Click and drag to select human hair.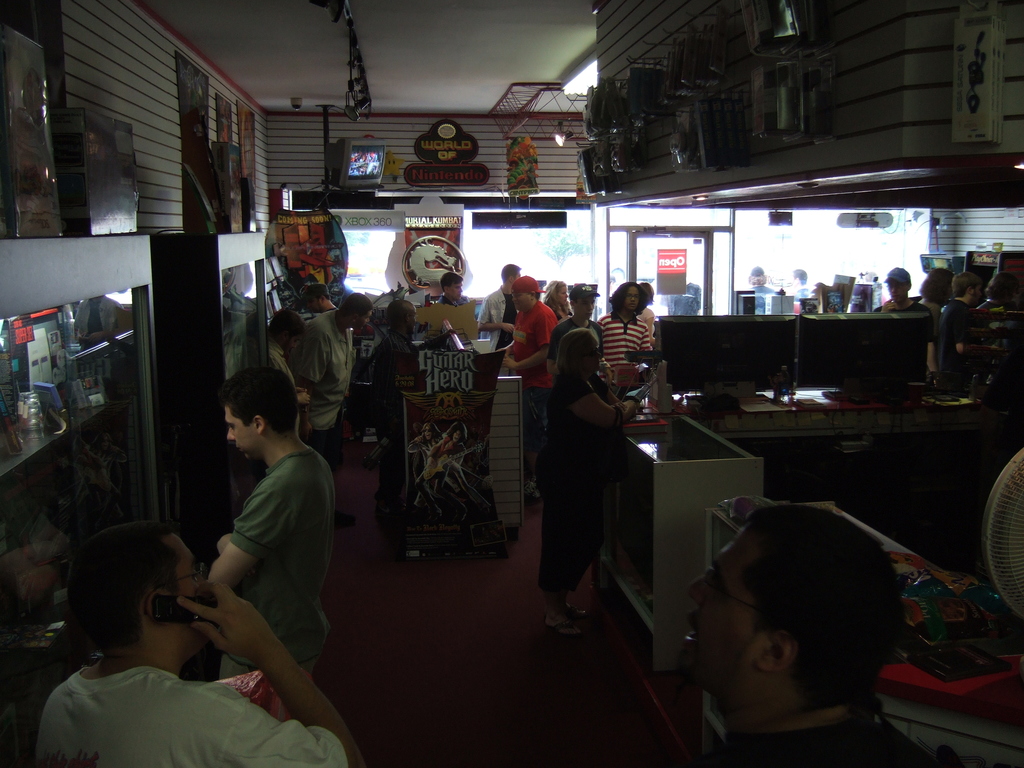
Selection: {"x1": 500, "y1": 261, "x2": 520, "y2": 278}.
